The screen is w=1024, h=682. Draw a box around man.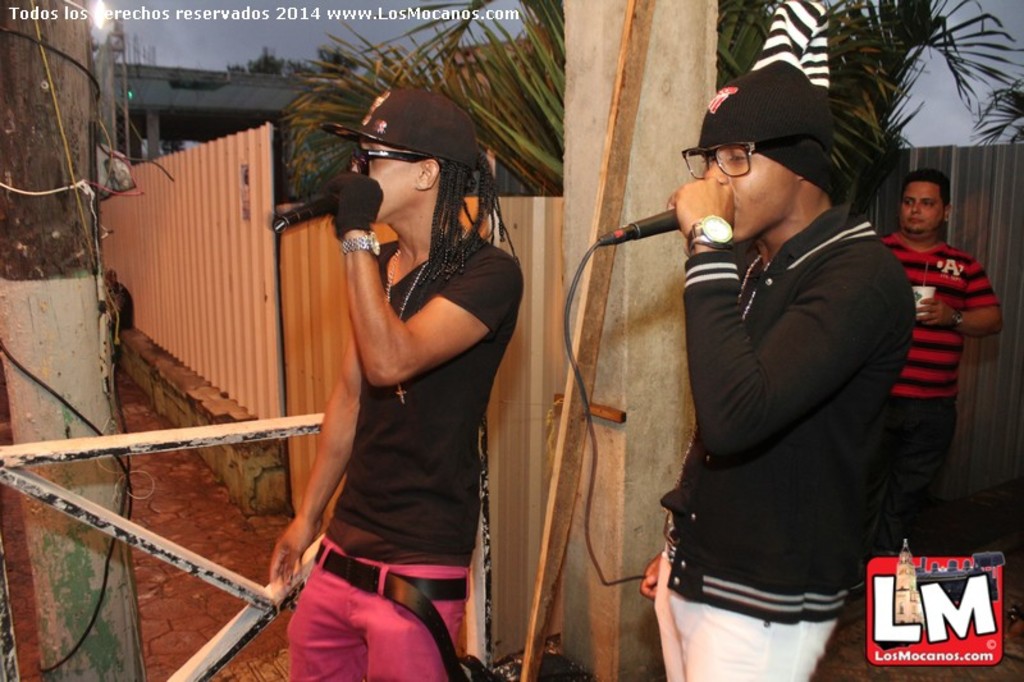
[left=607, top=55, right=933, bottom=662].
